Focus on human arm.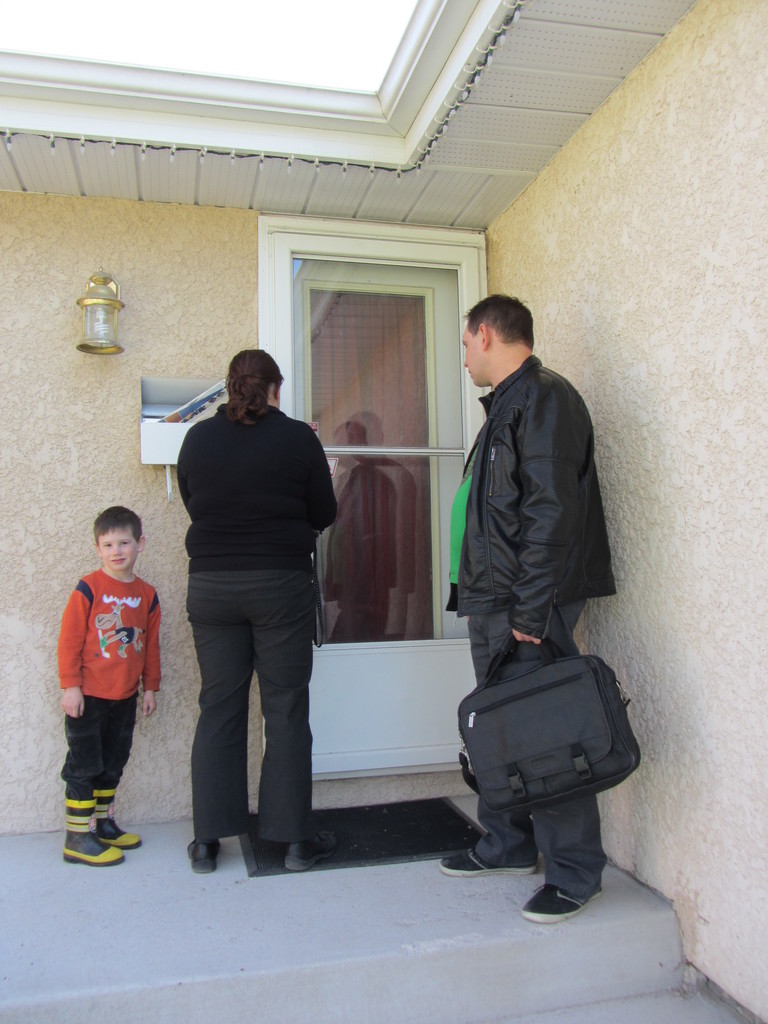
Focused at select_region(51, 581, 95, 717).
